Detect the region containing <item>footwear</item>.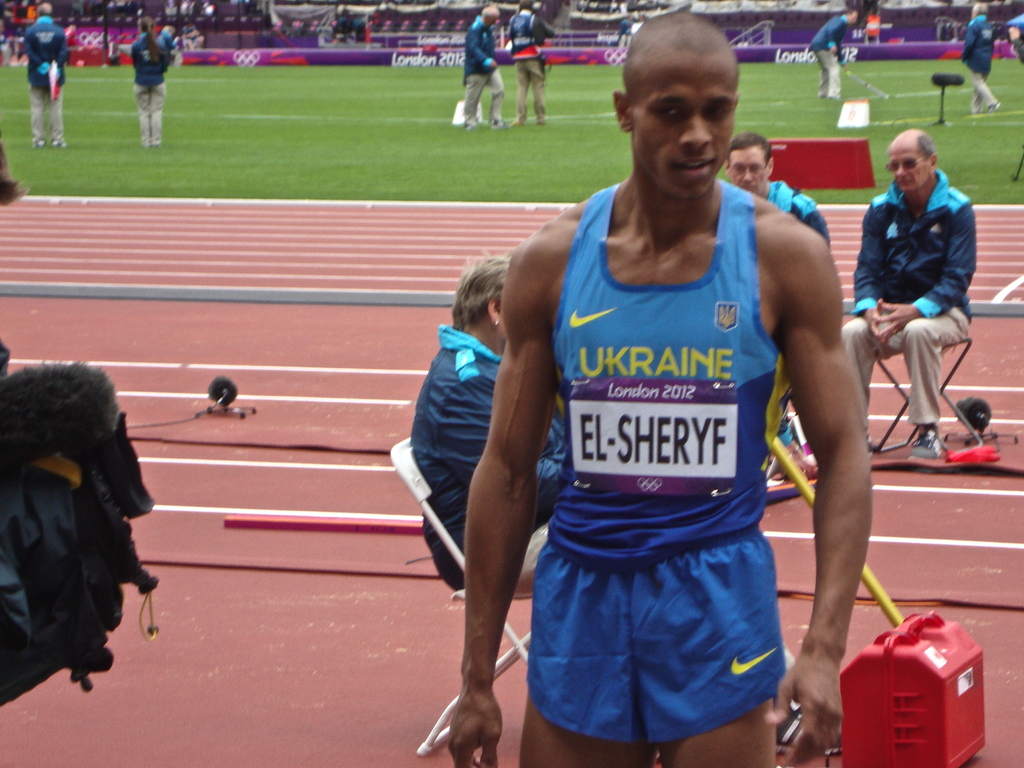
[988,101,1000,110].
